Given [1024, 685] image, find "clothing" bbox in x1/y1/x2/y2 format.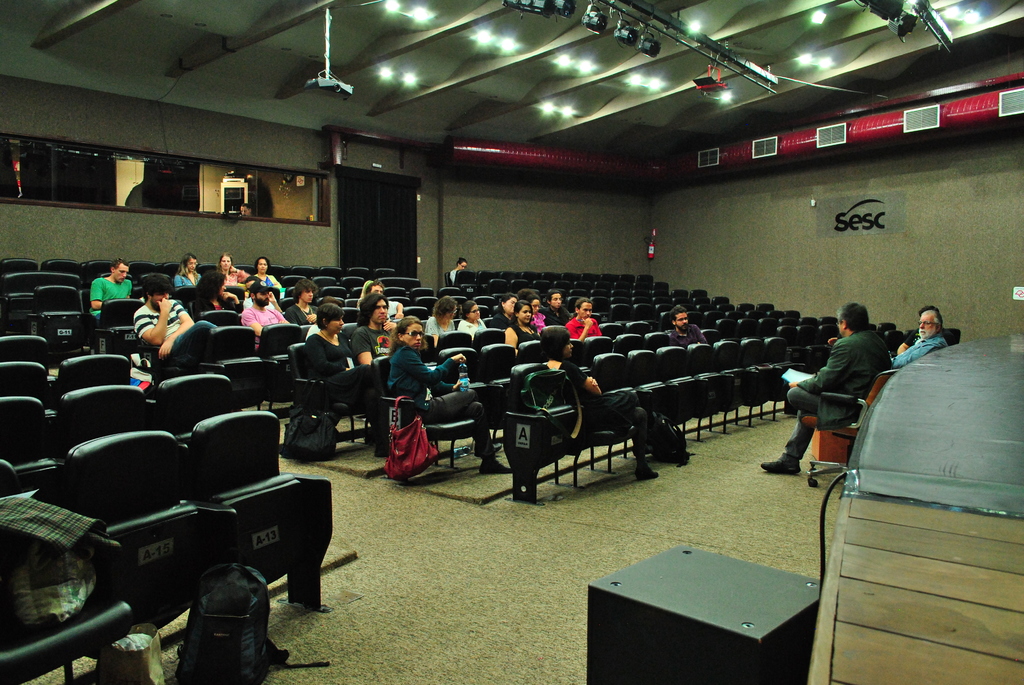
170/269/195/290.
